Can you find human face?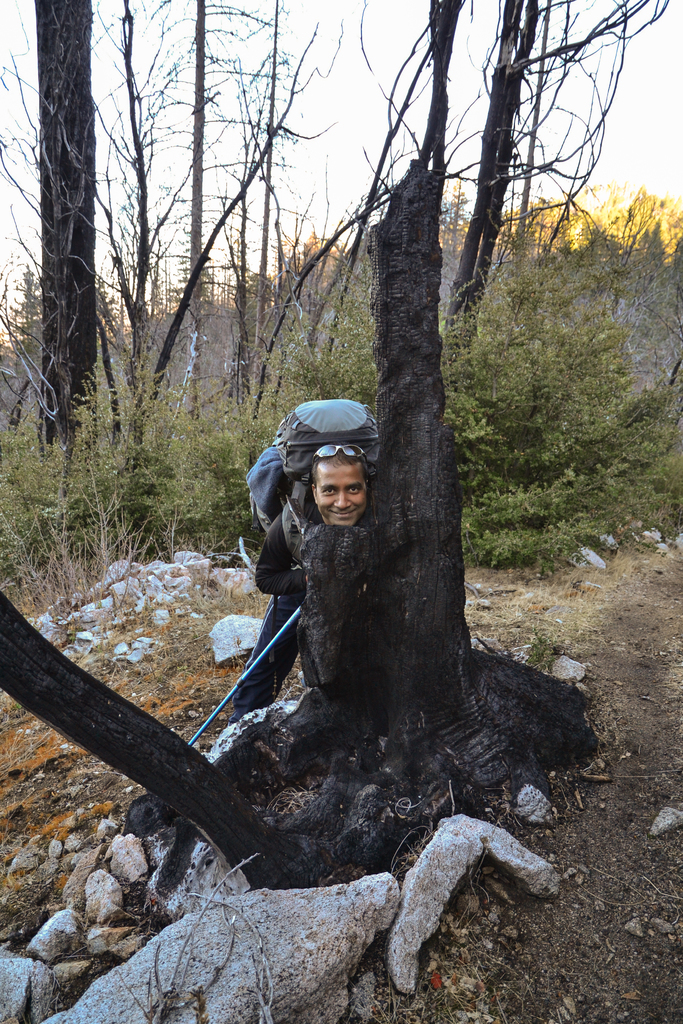
Yes, bounding box: 315,459,367,526.
